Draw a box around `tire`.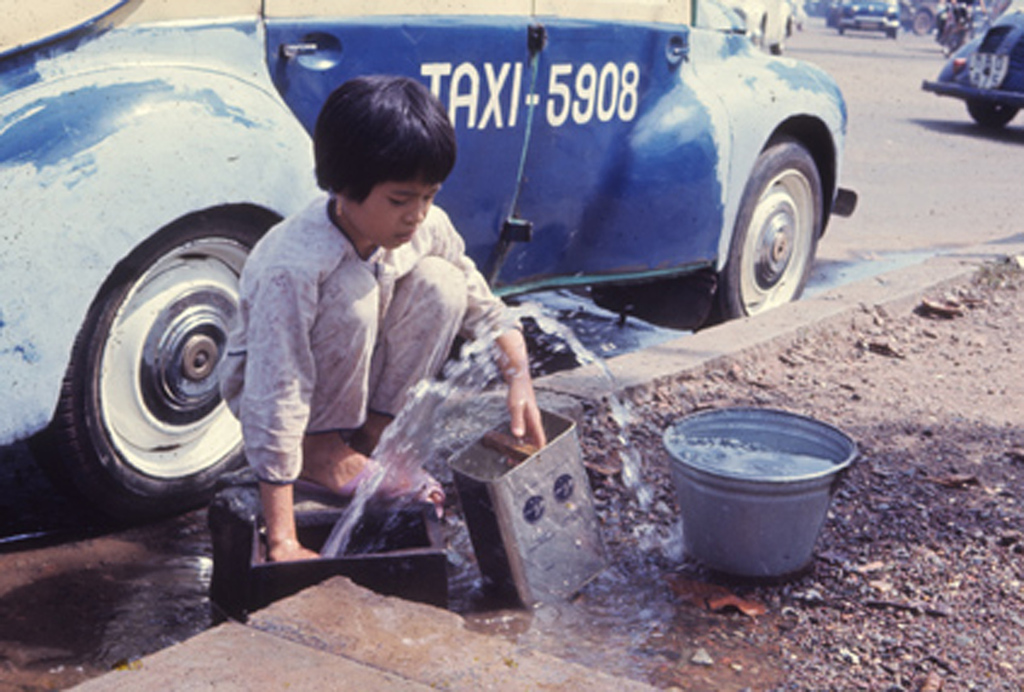
crop(707, 135, 820, 319).
